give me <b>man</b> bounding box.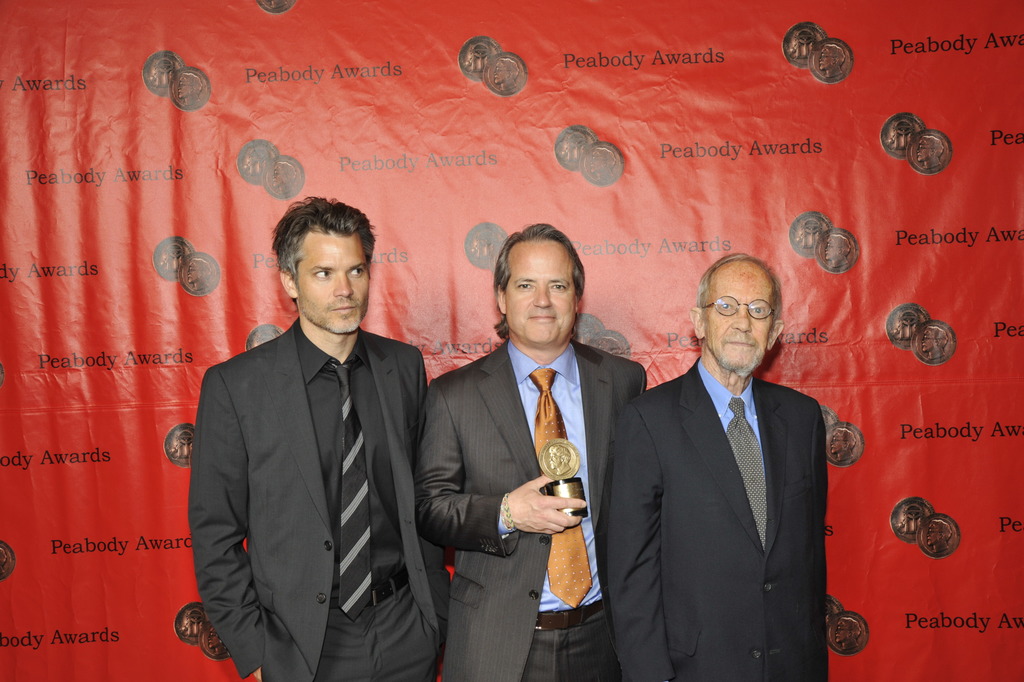
[x1=824, y1=231, x2=852, y2=268].
